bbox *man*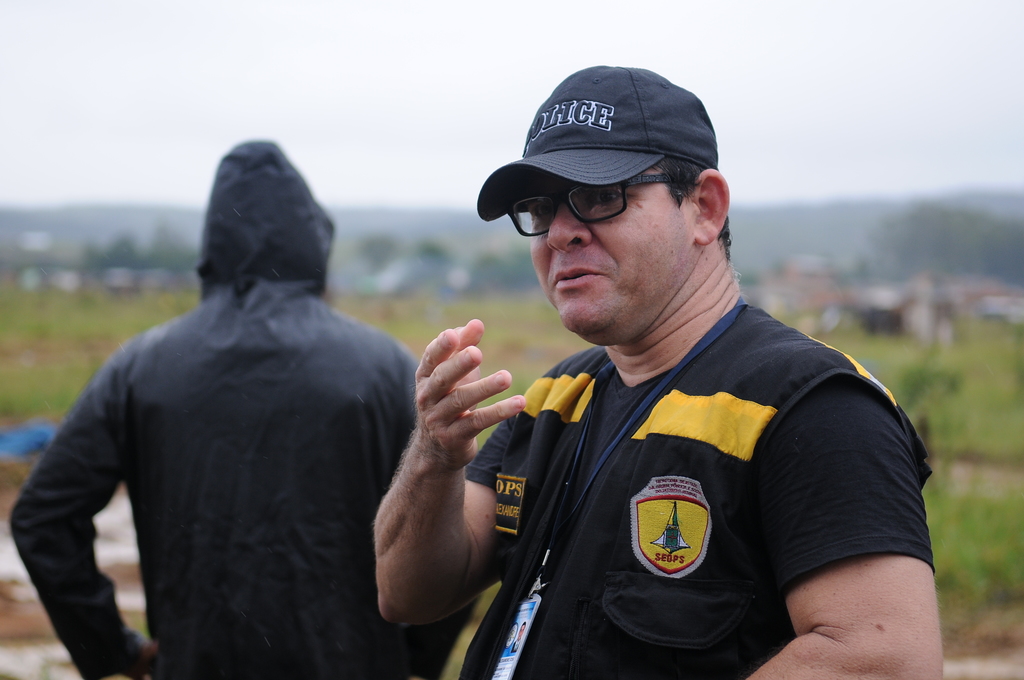
bbox=(431, 60, 947, 679)
